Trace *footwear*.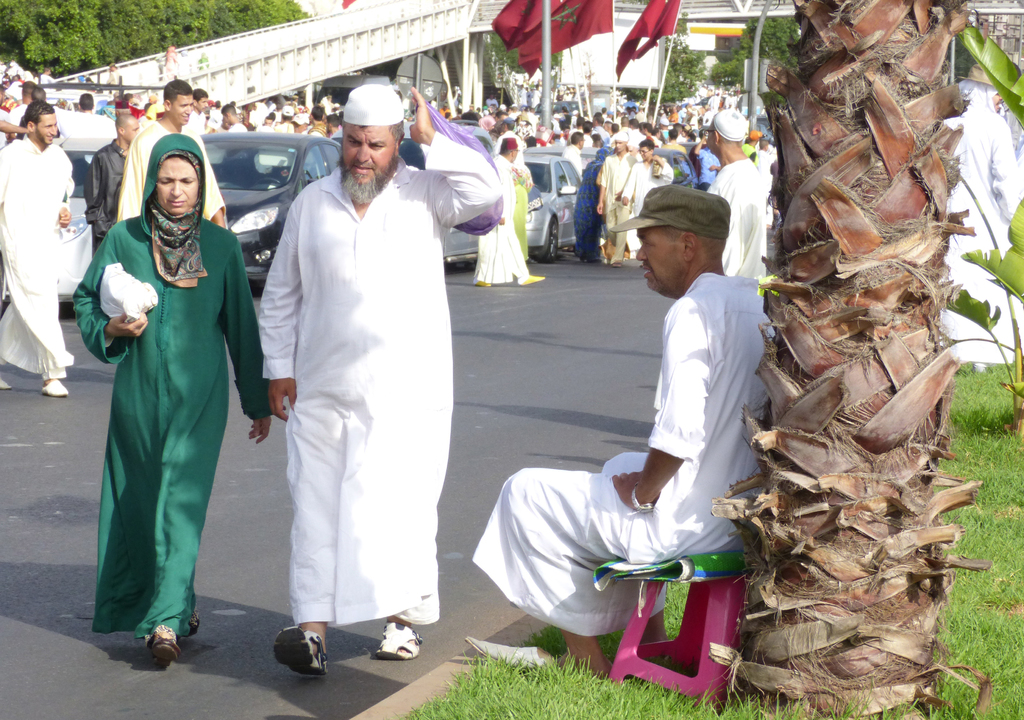
Traced to locate(374, 620, 423, 658).
